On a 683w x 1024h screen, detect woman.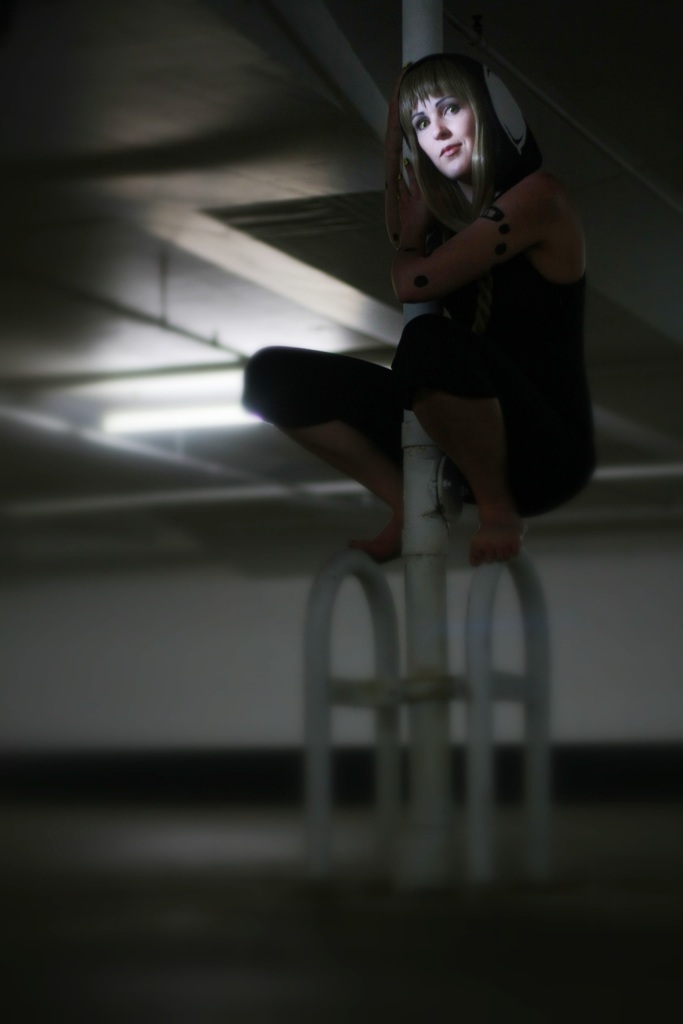
region(279, 62, 608, 594).
